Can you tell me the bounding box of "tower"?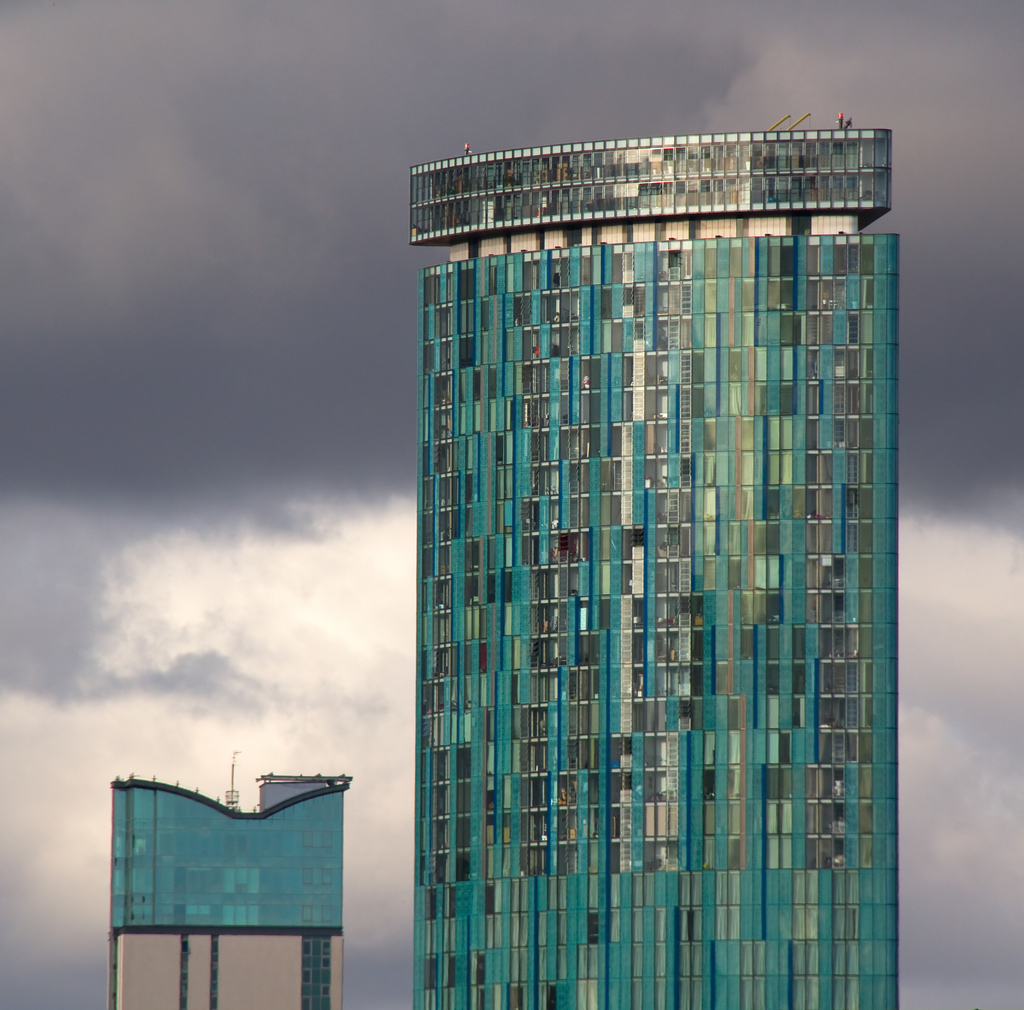
l=345, t=51, r=923, b=1009.
